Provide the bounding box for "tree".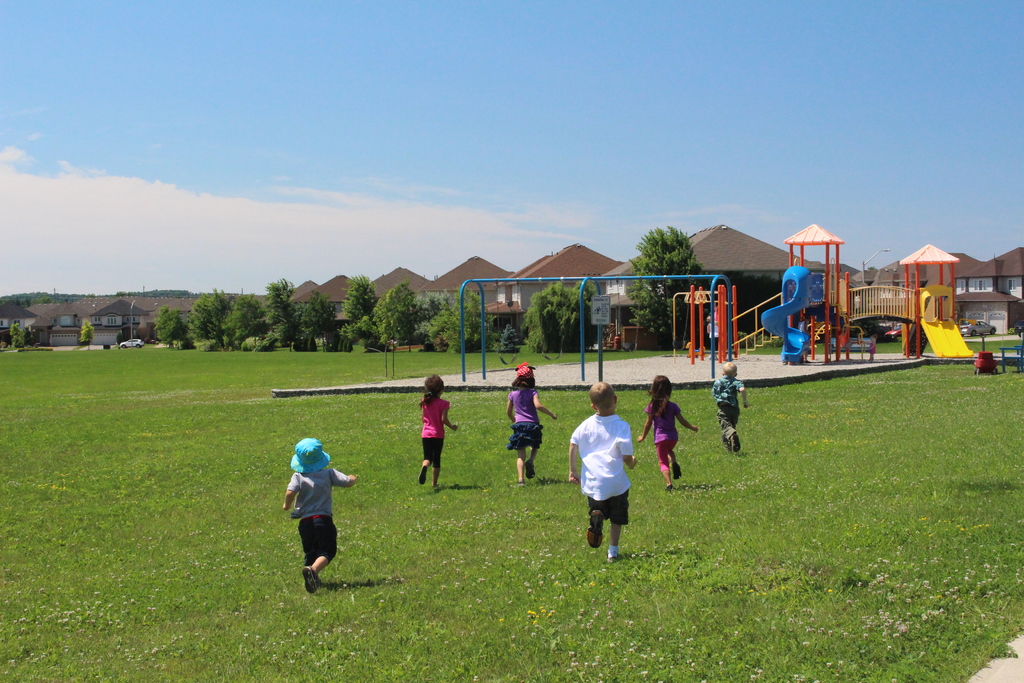
left=3, top=320, right=50, bottom=344.
